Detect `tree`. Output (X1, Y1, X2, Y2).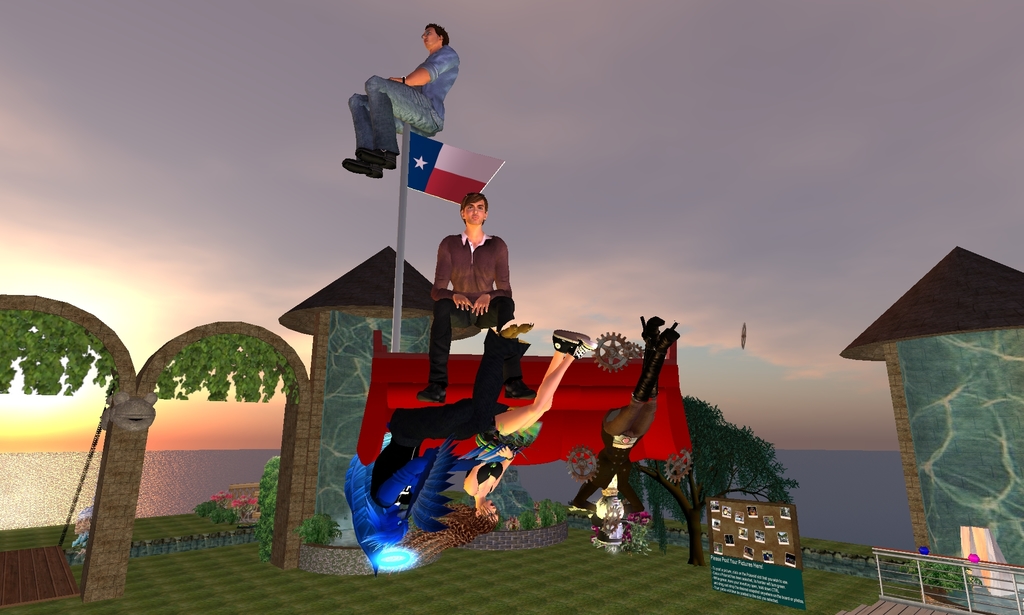
(632, 392, 801, 568).
